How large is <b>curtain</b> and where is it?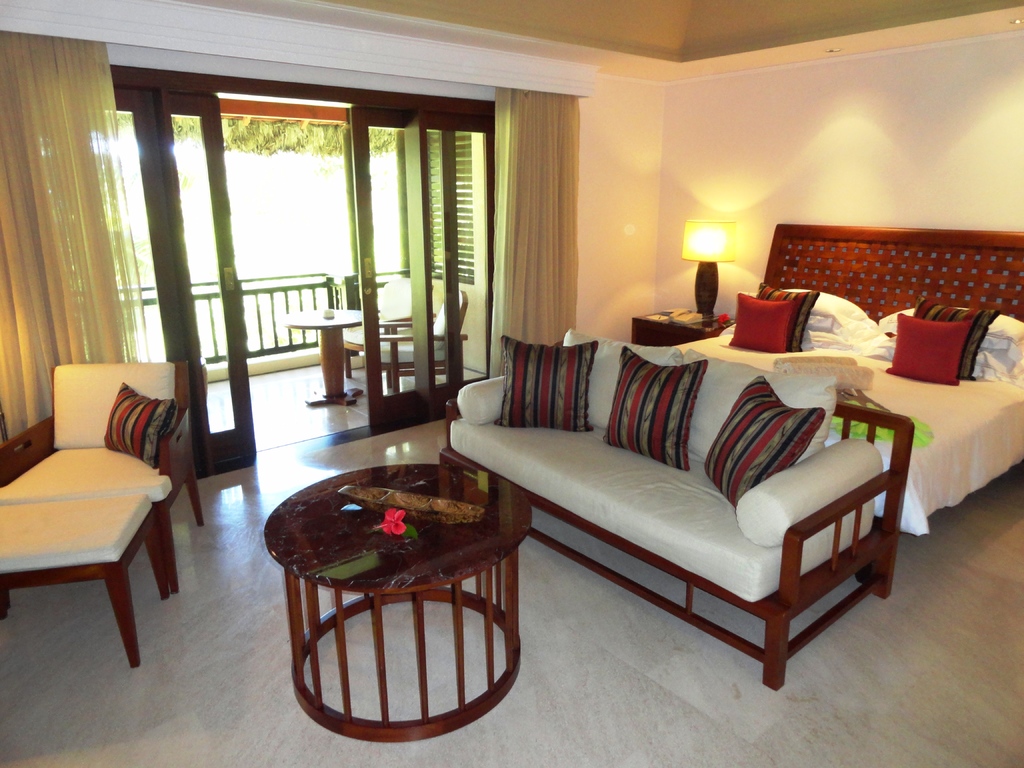
Bounding box: [left=0, top=31, right=148, bottom=429].
